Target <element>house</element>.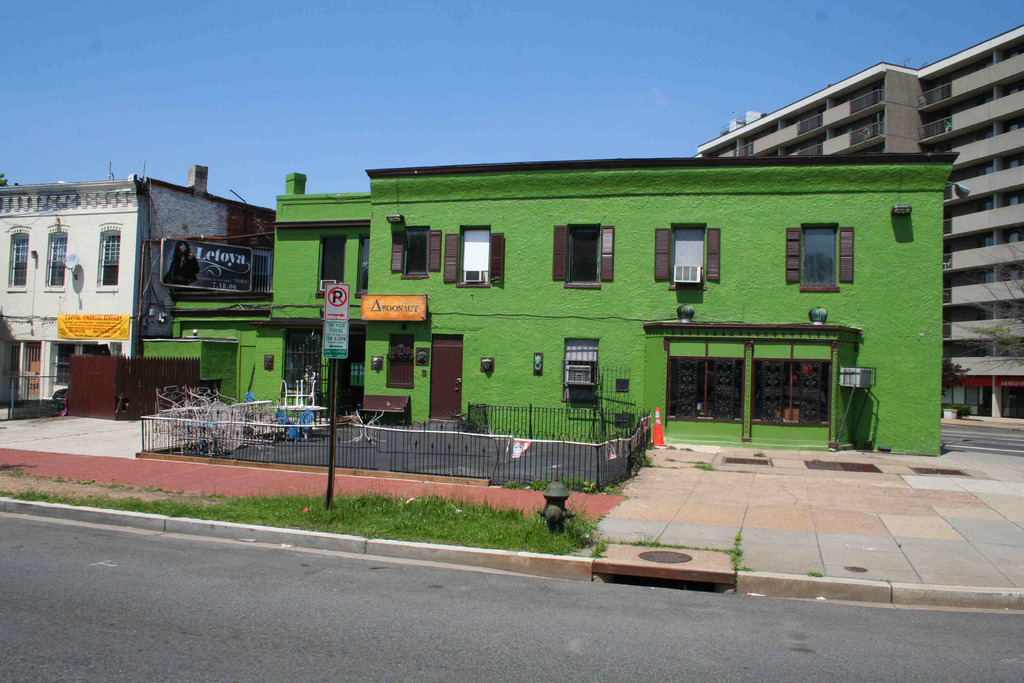
Target region: rect(127, 99, 948, 494).
